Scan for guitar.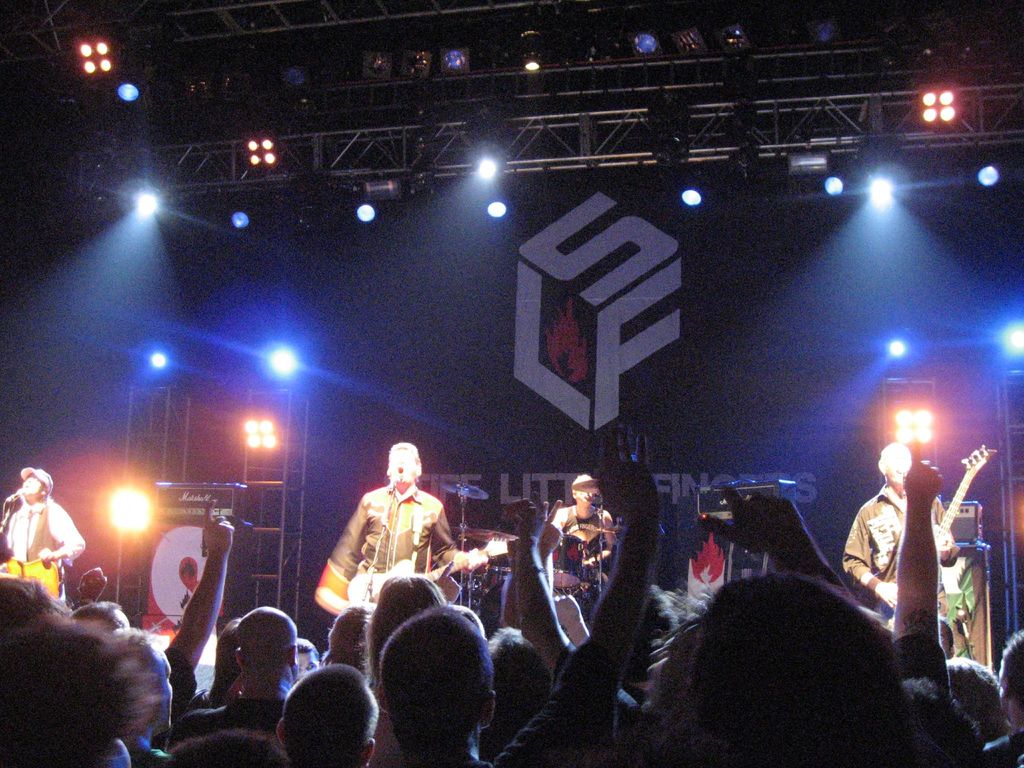
Scan result: BBox(890, 436, 982, 623).
